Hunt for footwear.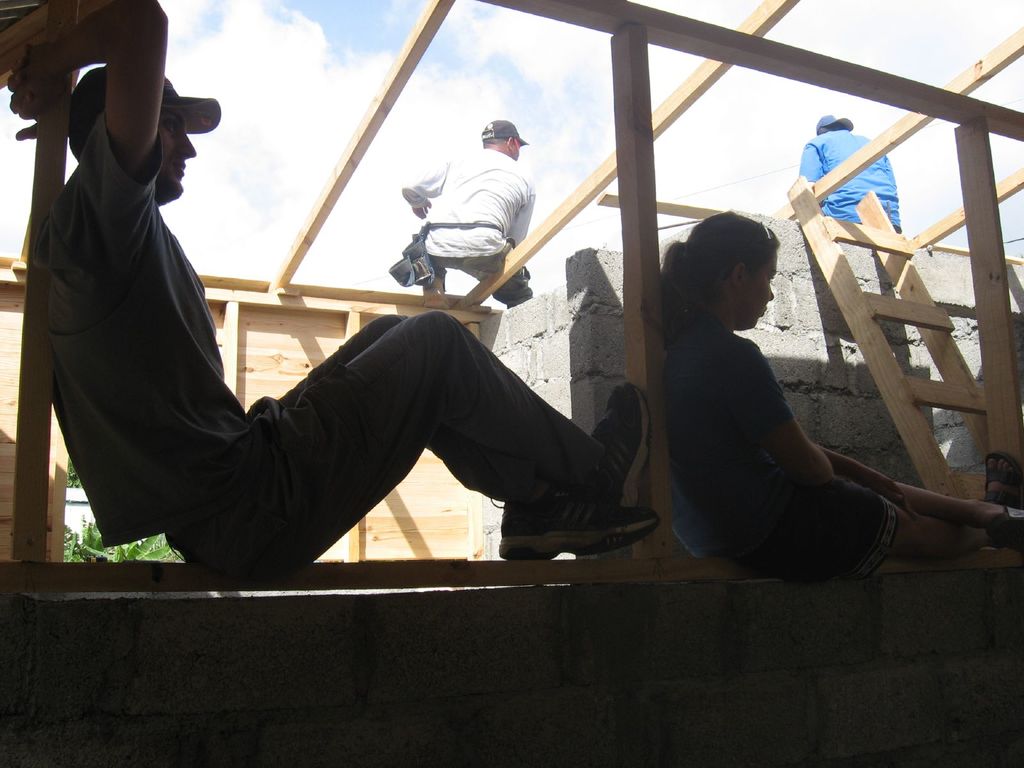
Hunted down at Rect(584, 384, 655, 494).
